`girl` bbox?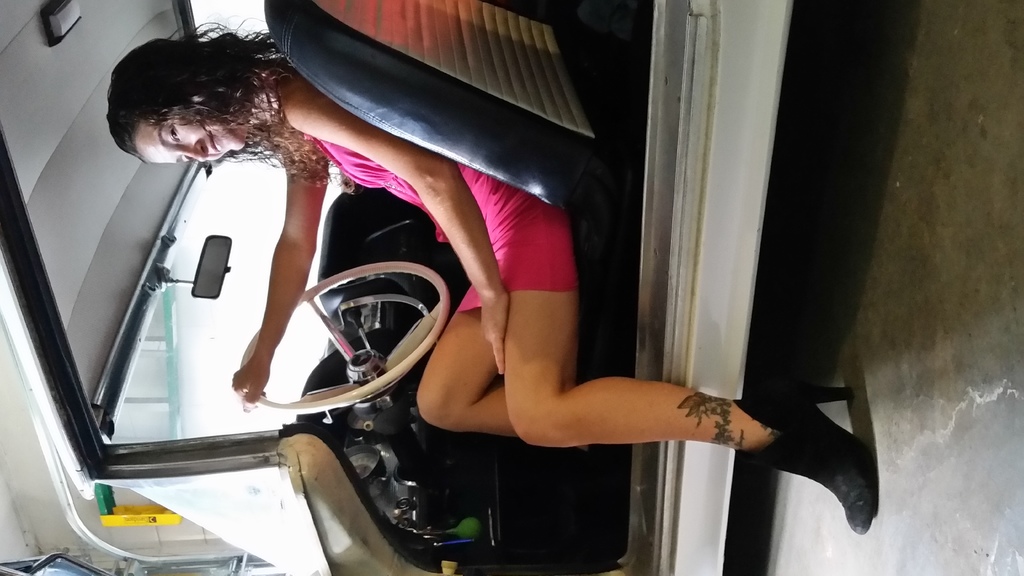
[x1=105, y1=20, x2=875, y2=531]
